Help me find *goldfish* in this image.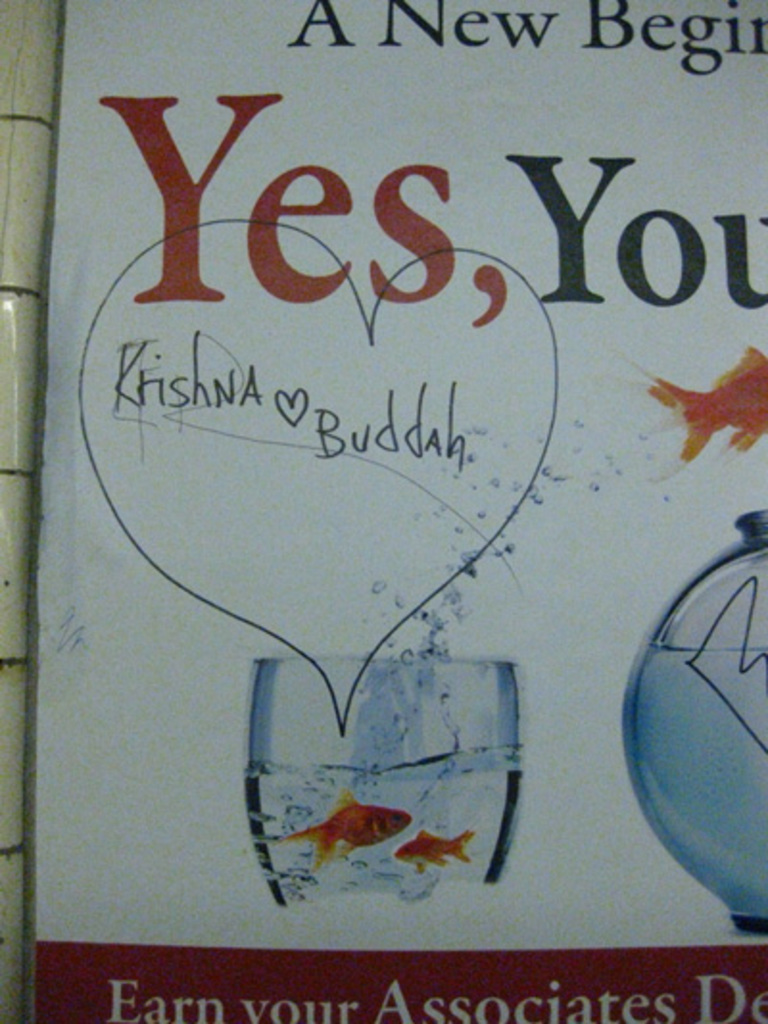
Found it: {"left": 390, "top": 826, "right": 472, "bottom": 878}.
